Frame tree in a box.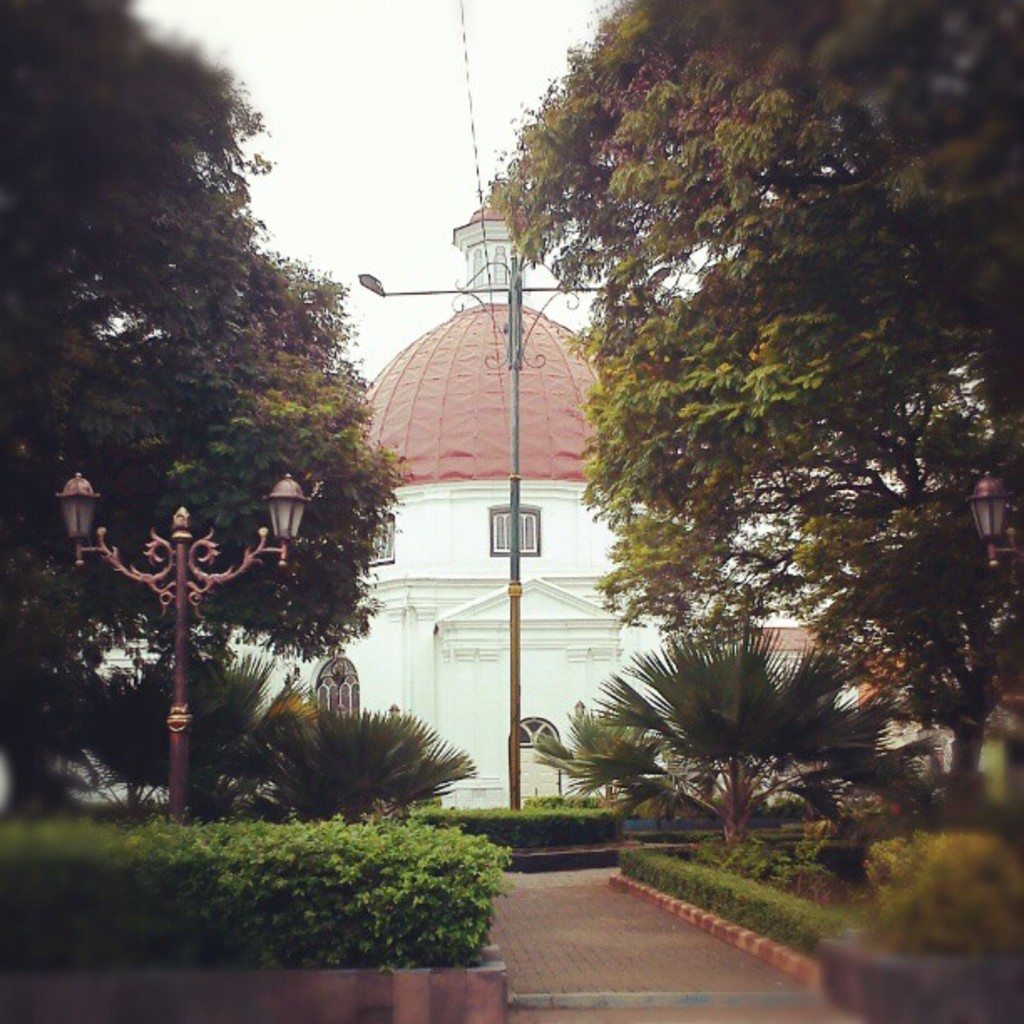
{"left": 485, "top": 0, "right": 1022, "bottom": 793}.
